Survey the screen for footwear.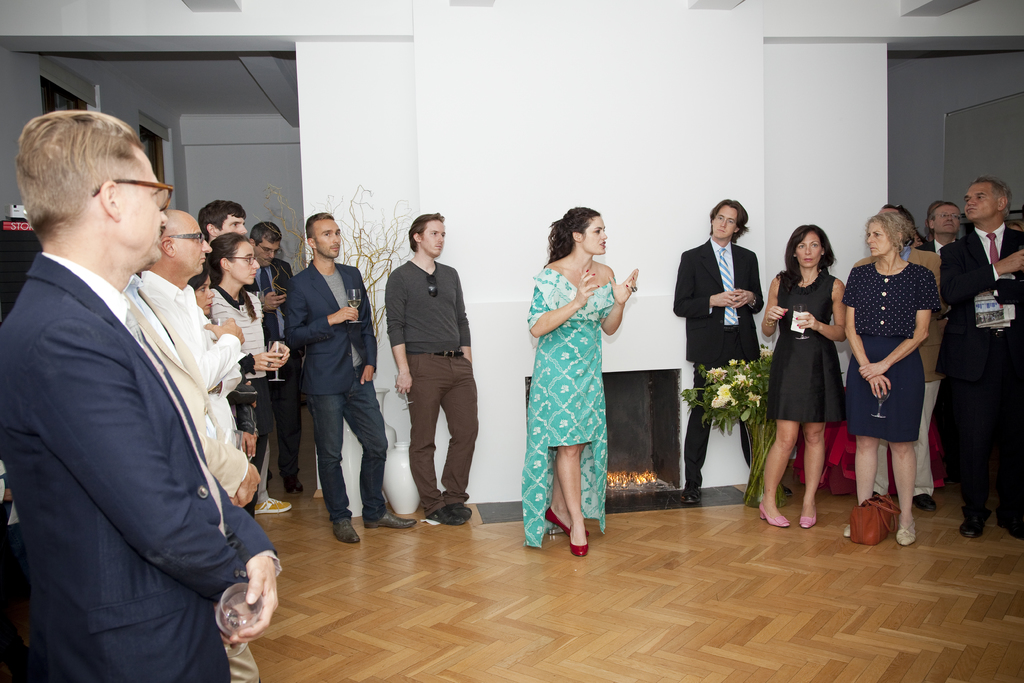
Survey found: region(445, 504, 471, 517).
